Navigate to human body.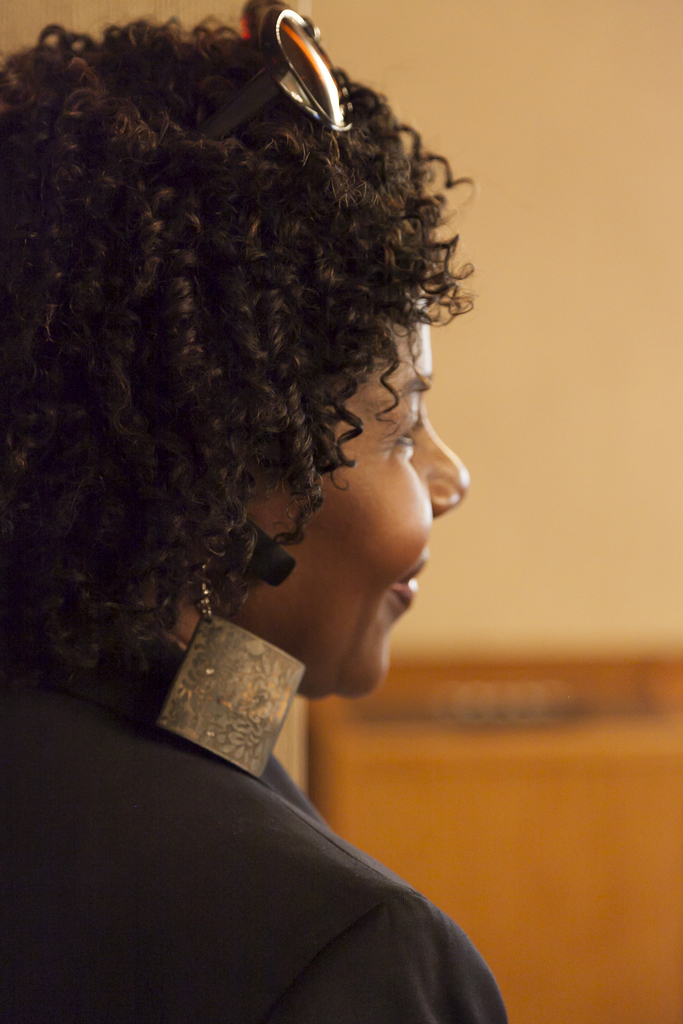
Navigation target: [left=0, top=0, right=511, bottom=1023].
